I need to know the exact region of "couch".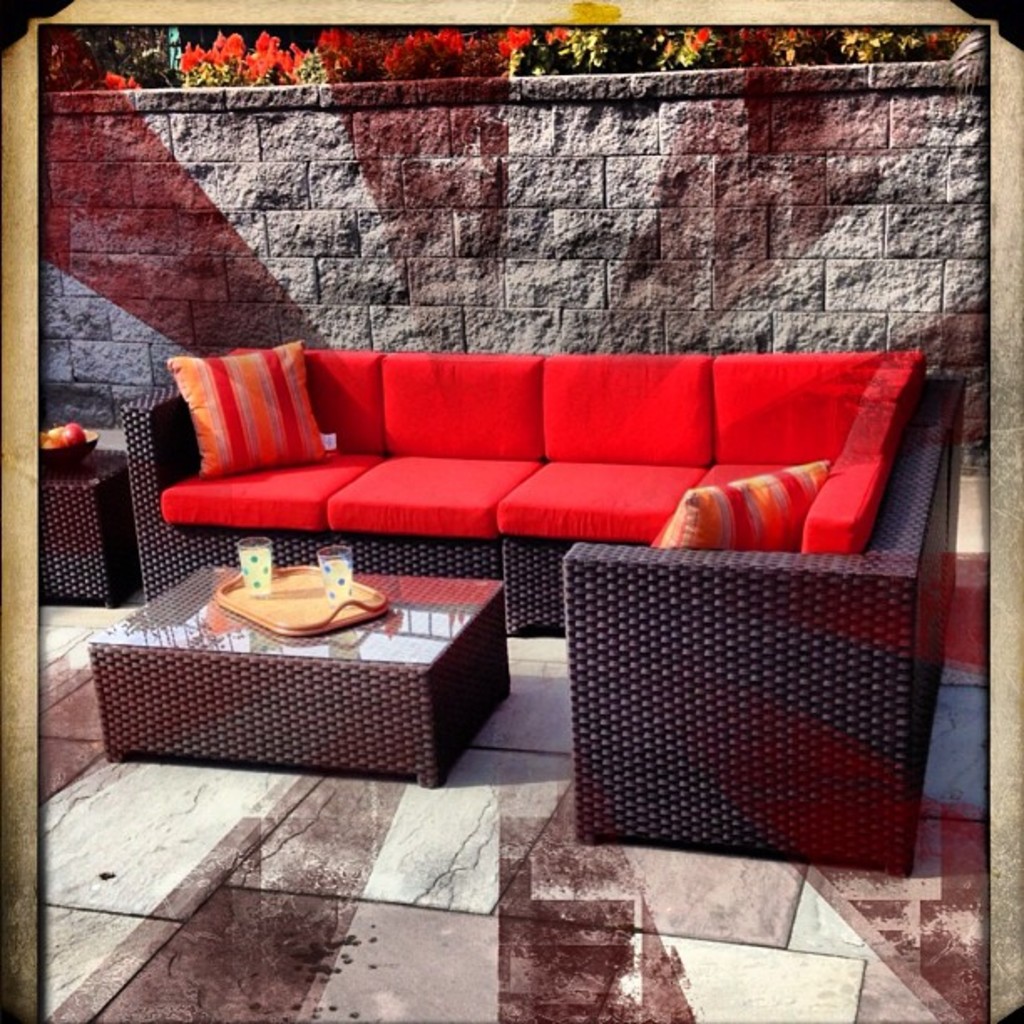
Region: [119,343,957,872].
